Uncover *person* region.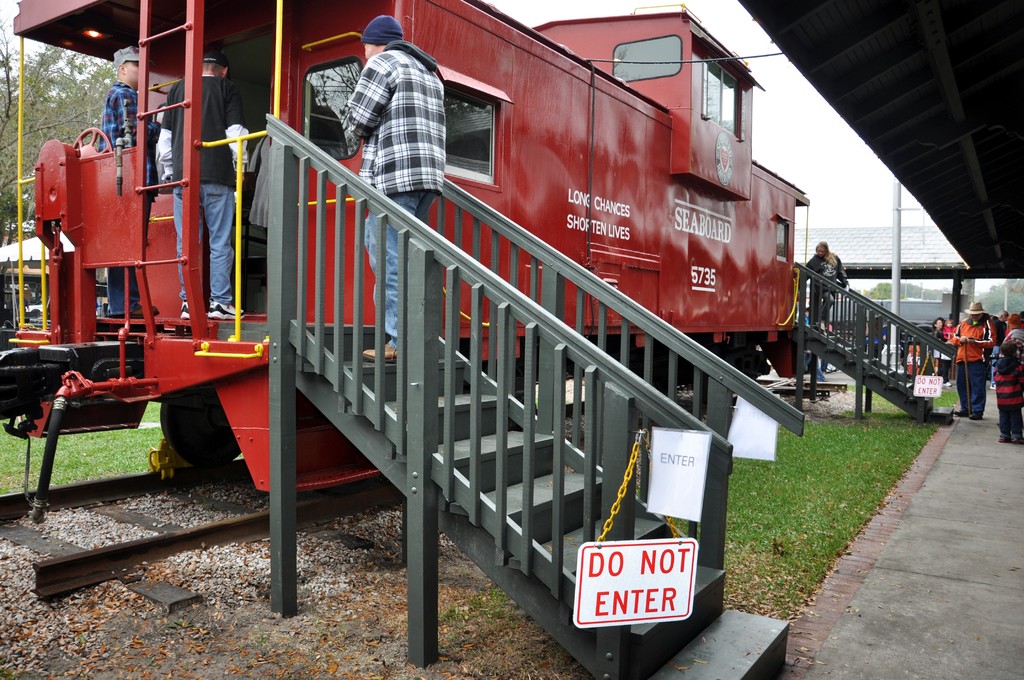
Uncovered: [x1=99, y1=51, x2=148, y2=313].
